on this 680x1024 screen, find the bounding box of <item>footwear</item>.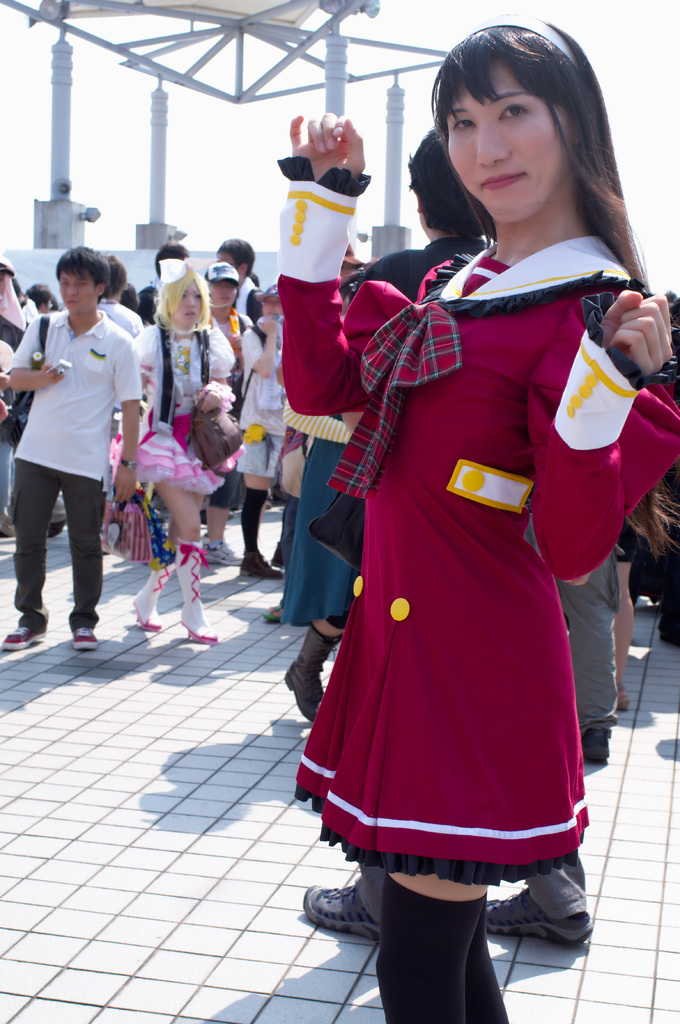
Bounding box: rect(123, 563, 173, 633).
